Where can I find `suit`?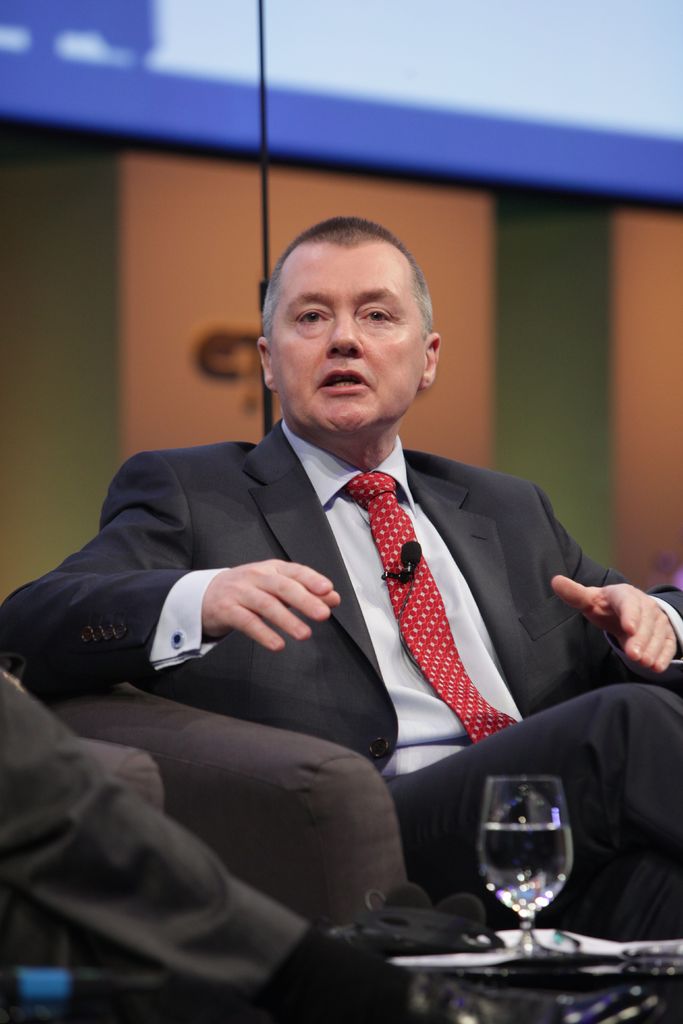
You can find it at [88, 267, 637, 945].
